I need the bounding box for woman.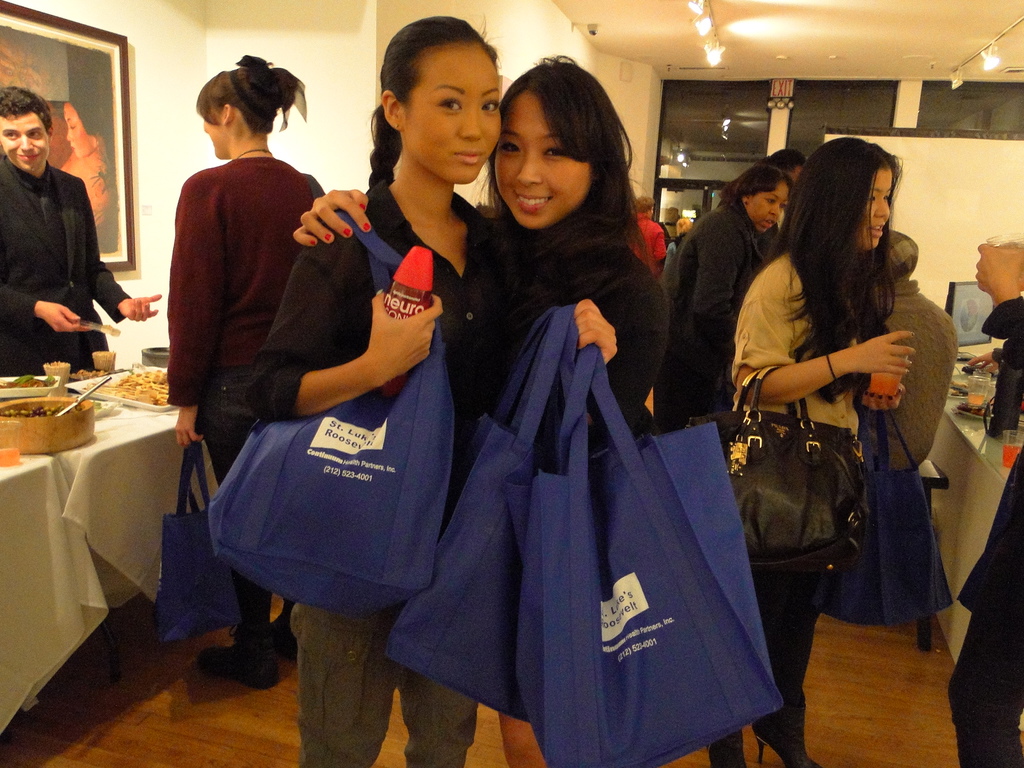
Here it is: select_region(662, 165, 789, 439).
